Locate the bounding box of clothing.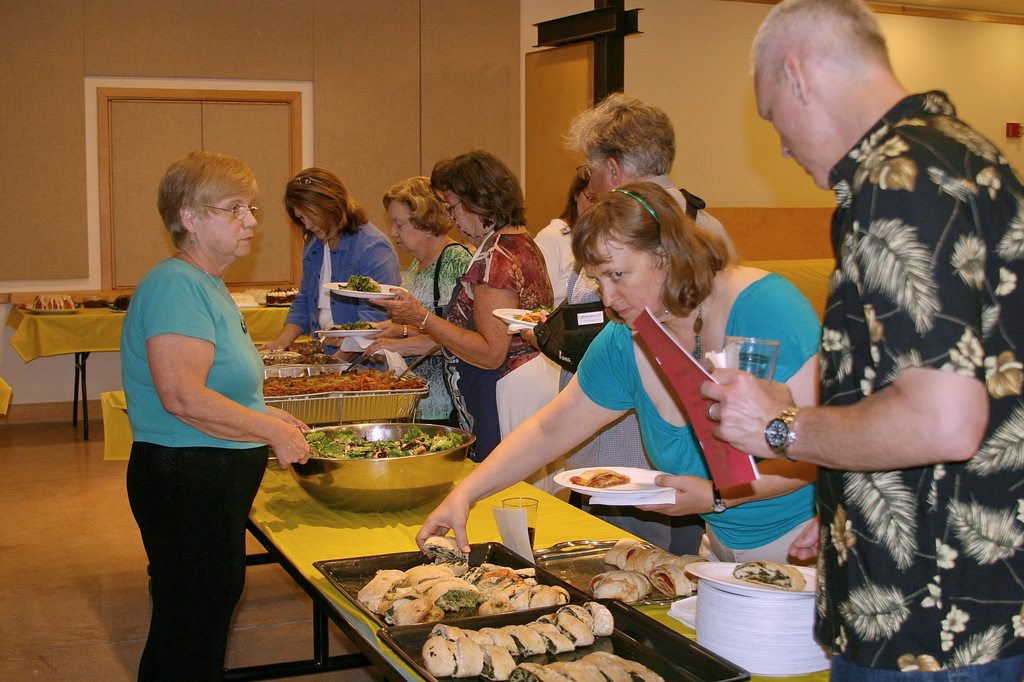
Bounding box: left=282, top=215, right=400, bottom=372.
